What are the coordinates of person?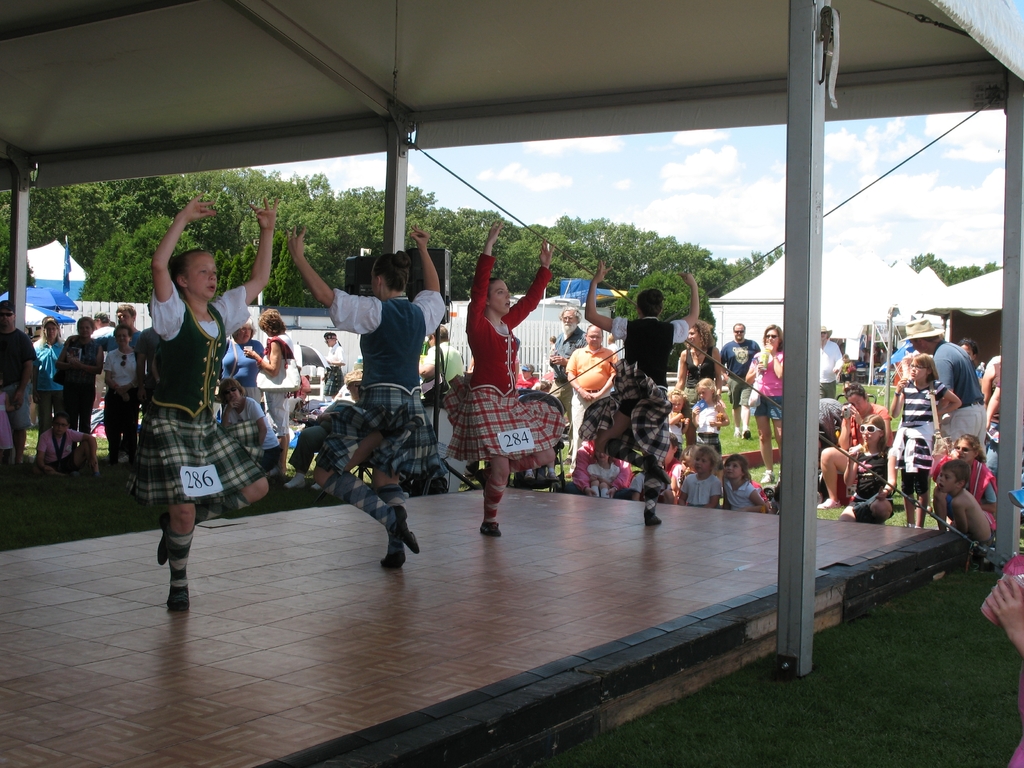
129 237 255 621.
